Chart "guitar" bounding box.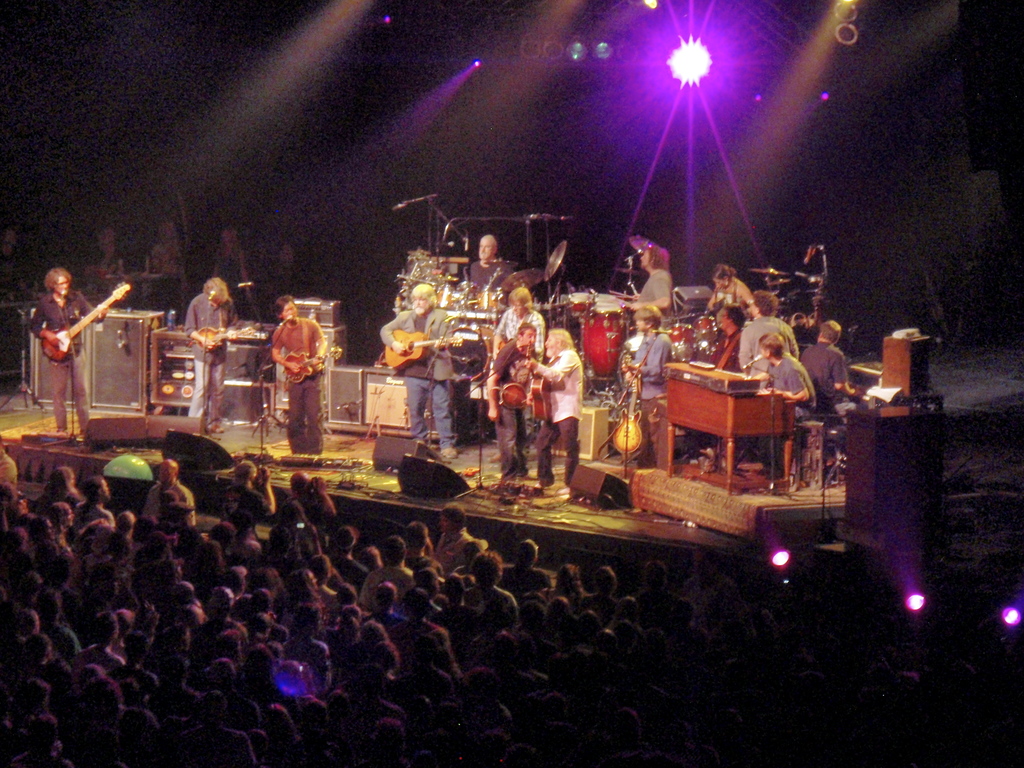
Charted: crop(707, 259, 758, 332).
